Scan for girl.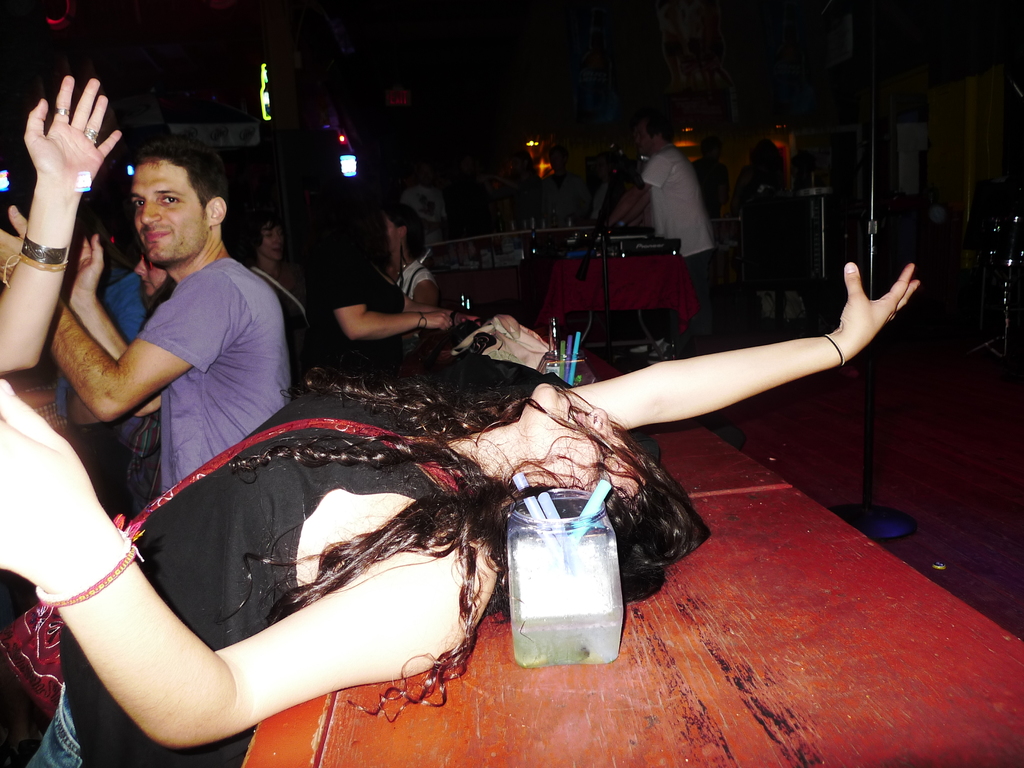
Scan result: left=123, top=245, right=175, bottom=511.
